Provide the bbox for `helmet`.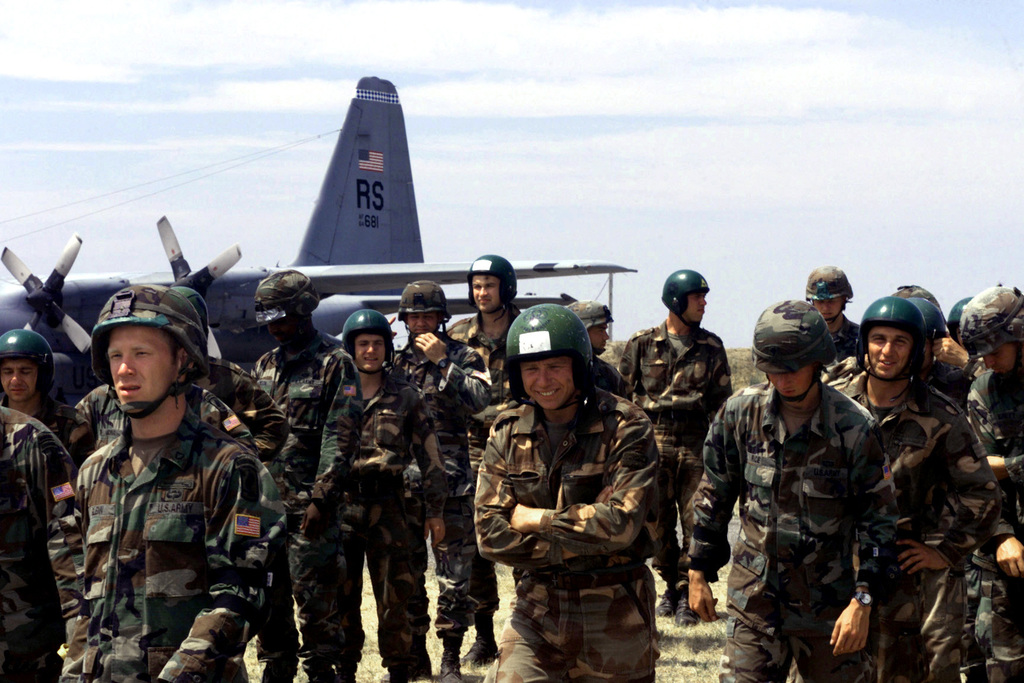
box(171, 284, 217, 359).
